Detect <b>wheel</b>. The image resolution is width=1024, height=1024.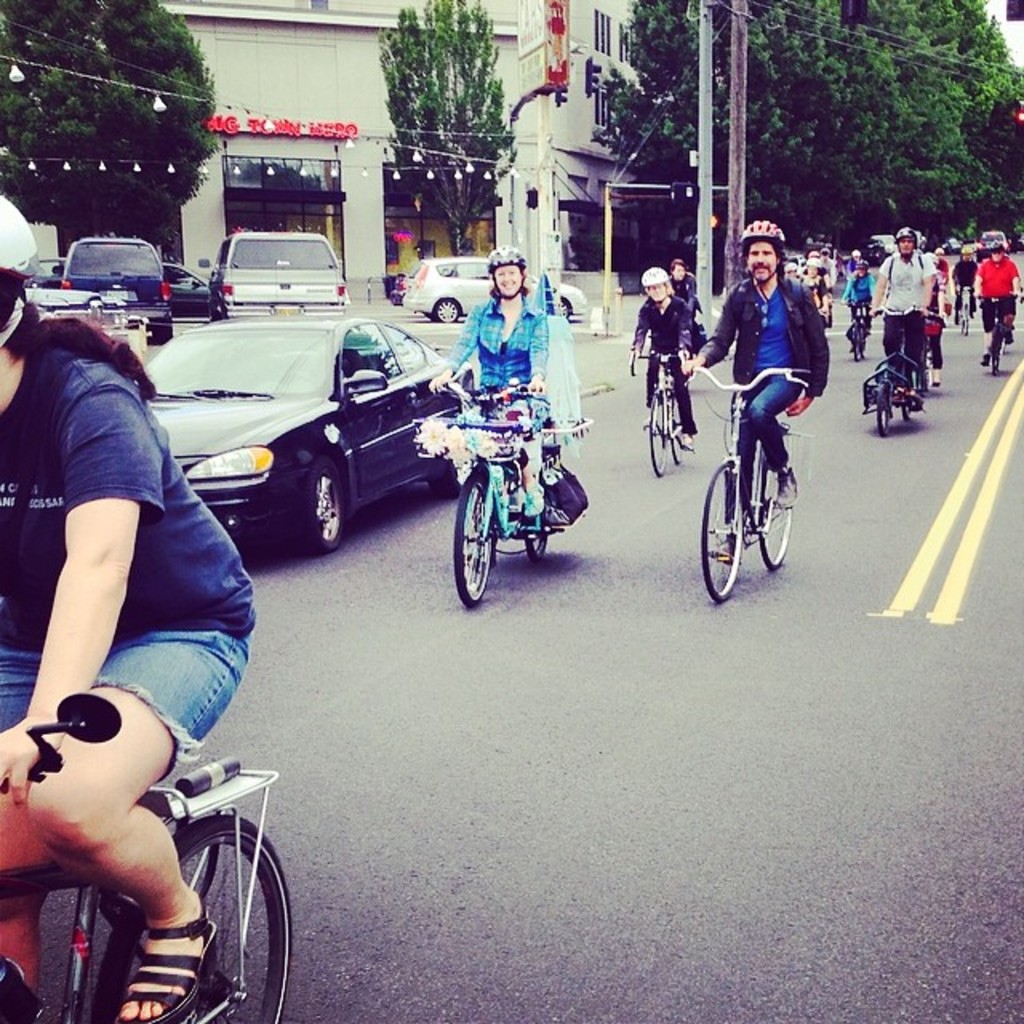
<region>130, 818, 296, 1019</region>.
